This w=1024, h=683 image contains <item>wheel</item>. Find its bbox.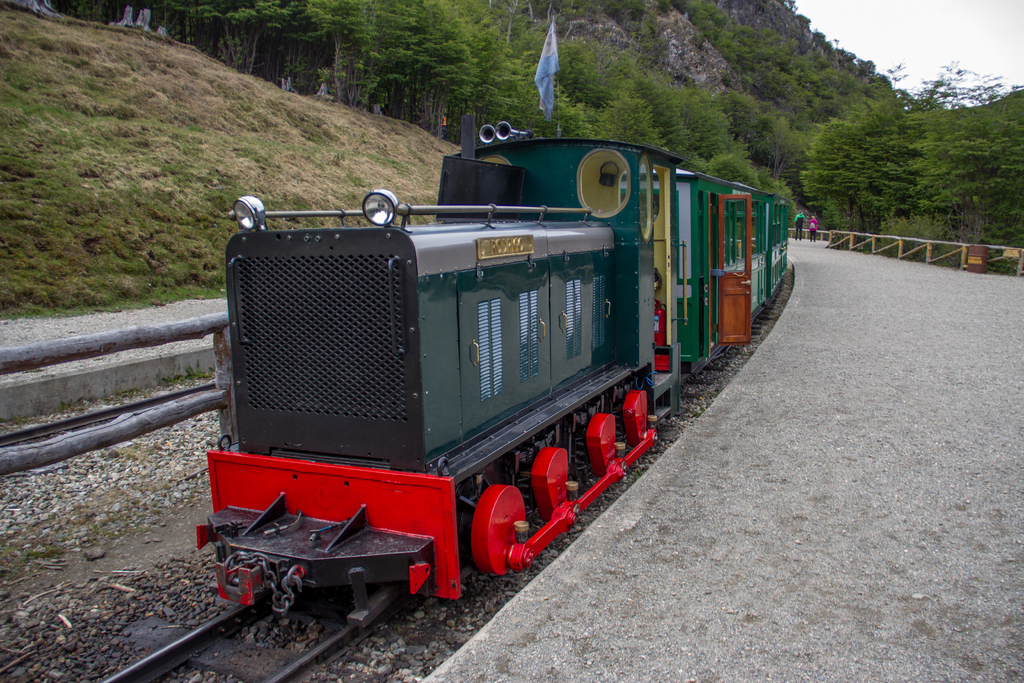
l=467, t=484, r=526, b=580.
